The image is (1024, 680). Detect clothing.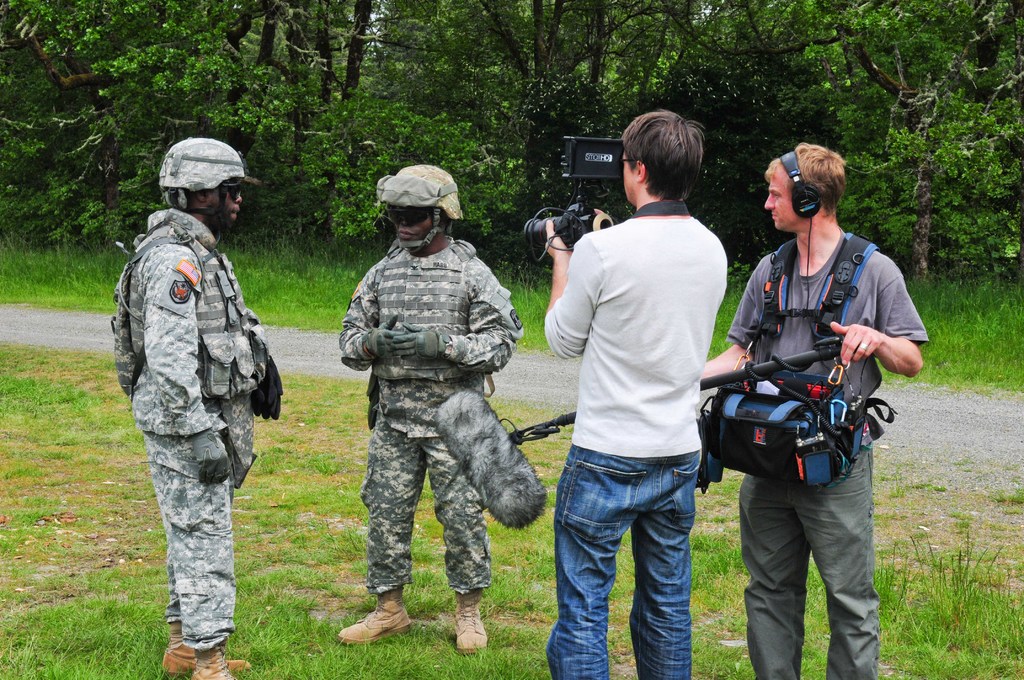
Detection: (left=539, top=218, right=733, bottom=674).
